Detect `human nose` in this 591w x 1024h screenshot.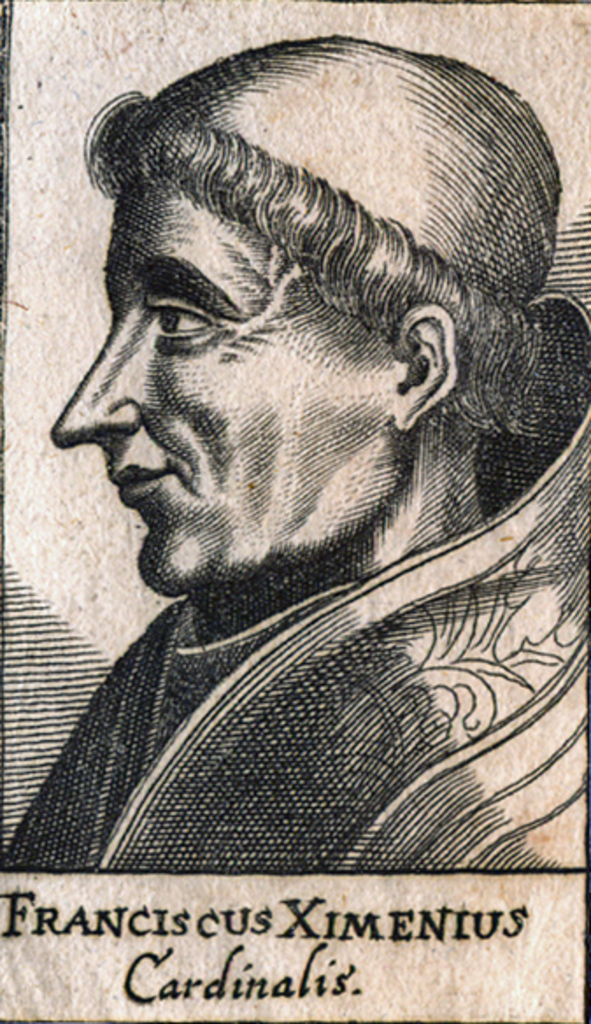
Detection: crop(49, 305, 137, 445).
